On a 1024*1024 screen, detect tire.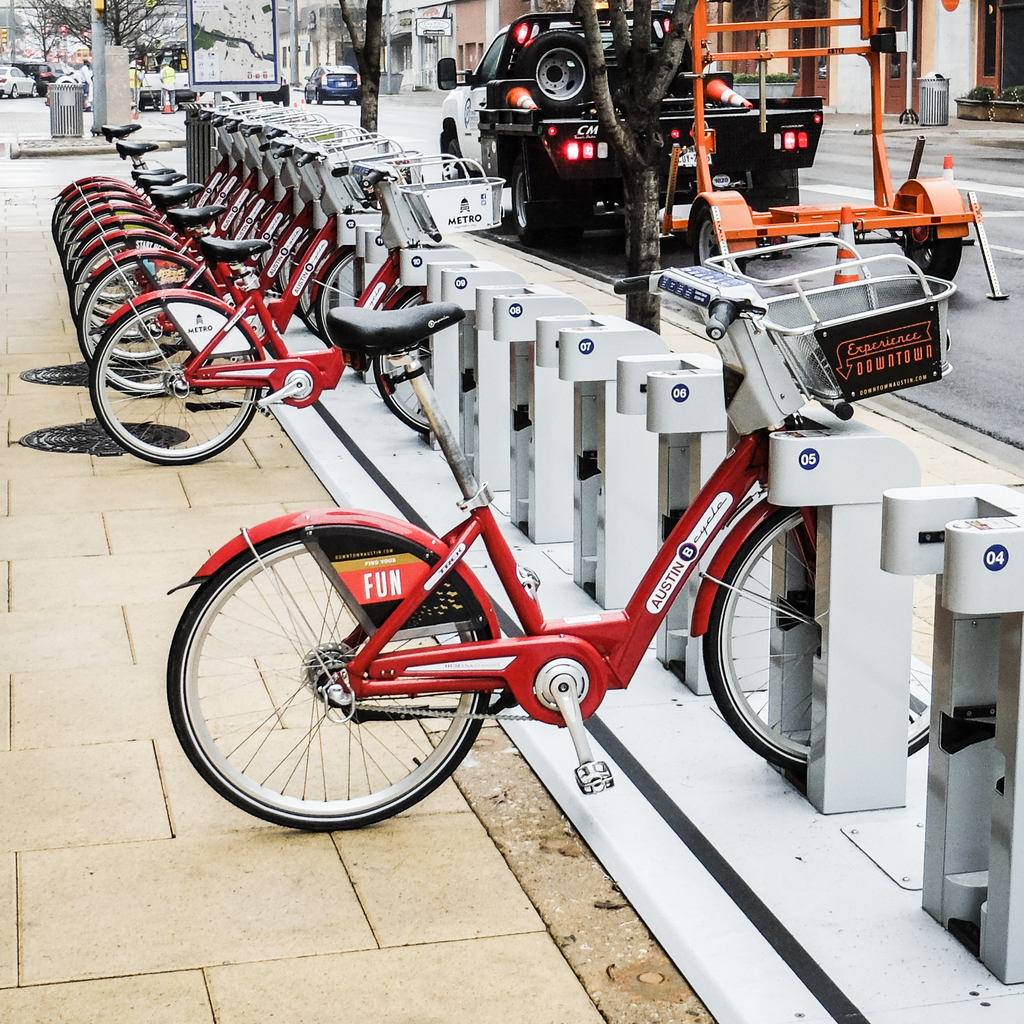
(left=520, top=29, right=585, bottom=110).
